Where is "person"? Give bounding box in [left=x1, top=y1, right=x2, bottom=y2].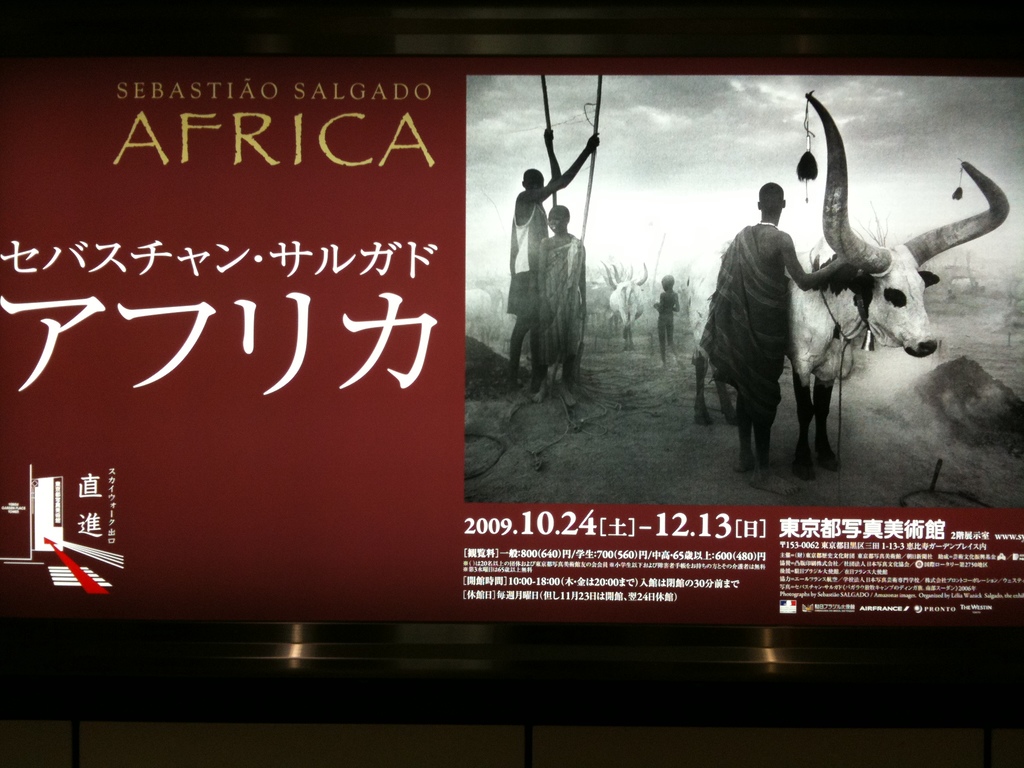
[left=514, top=125, right=600, bottom=389].
